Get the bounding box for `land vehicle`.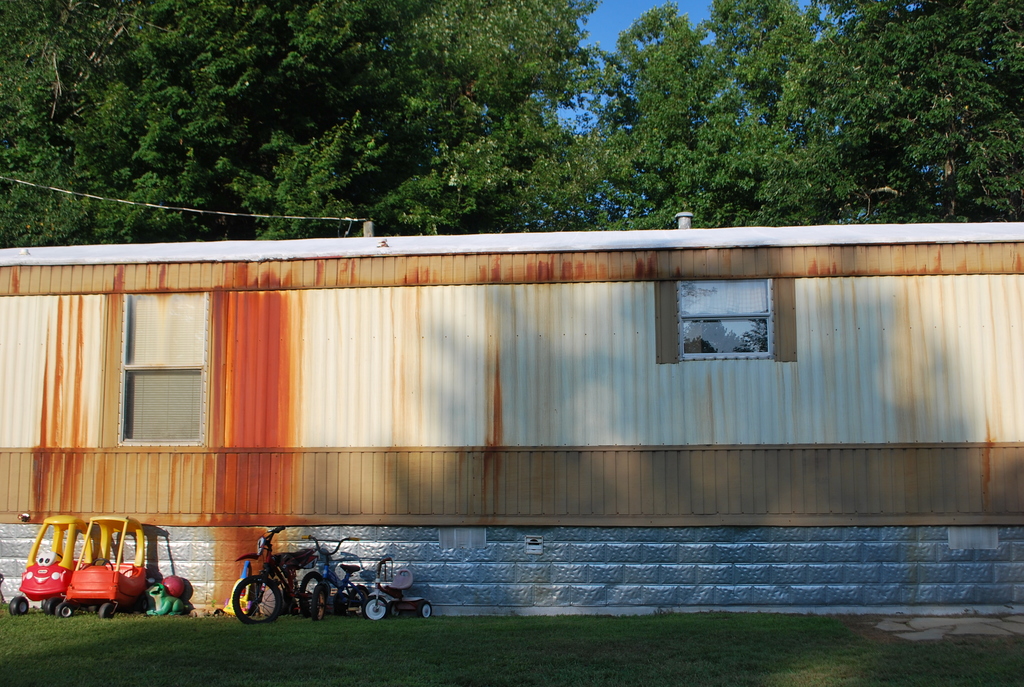
(298, 537, 369, 622).
